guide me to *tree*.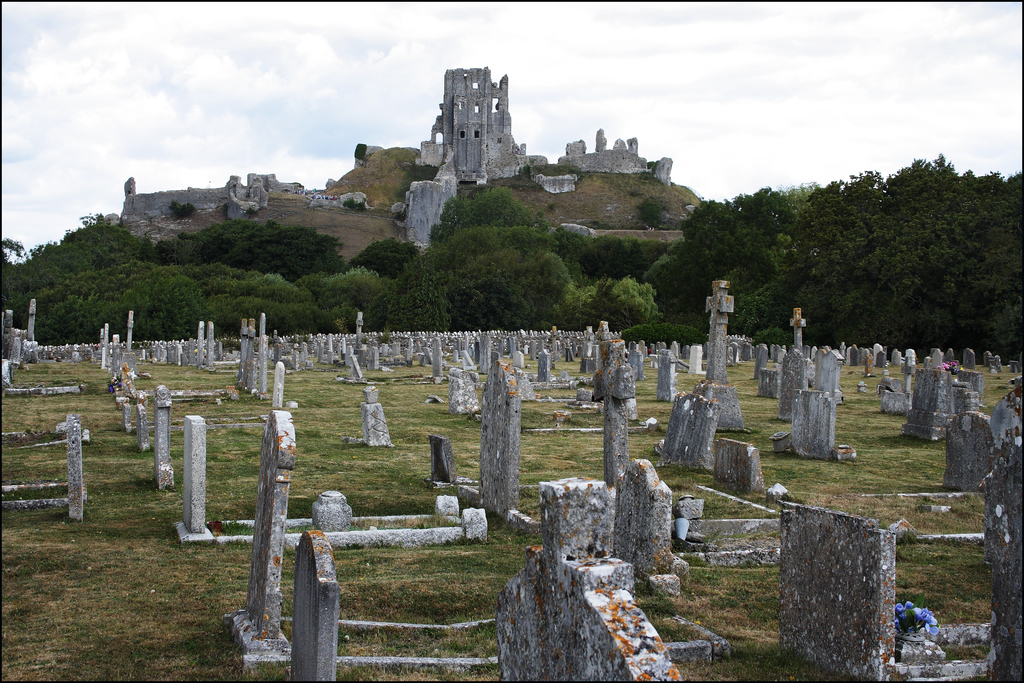
Guidance: bbox=[166, 199, 196, 218].
